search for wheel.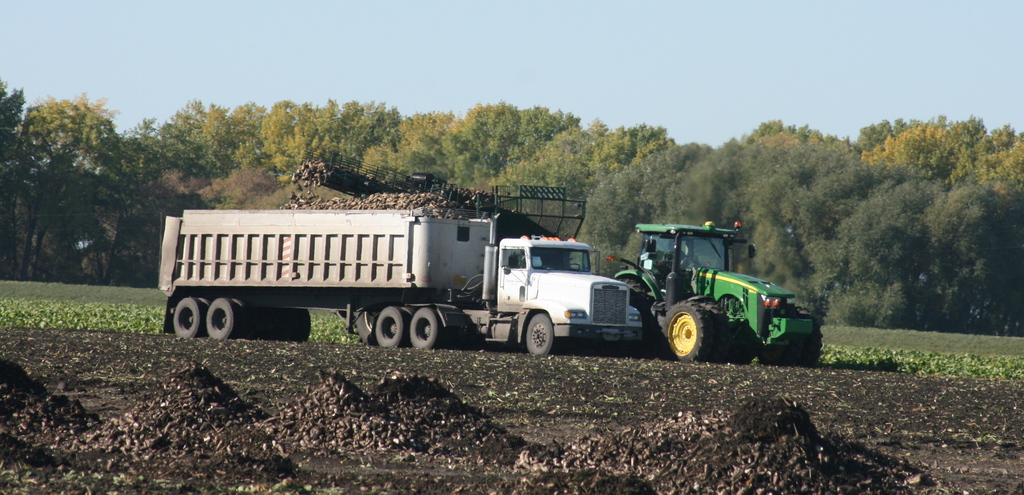
Found at bbox=(662, 302, 710, 363).
